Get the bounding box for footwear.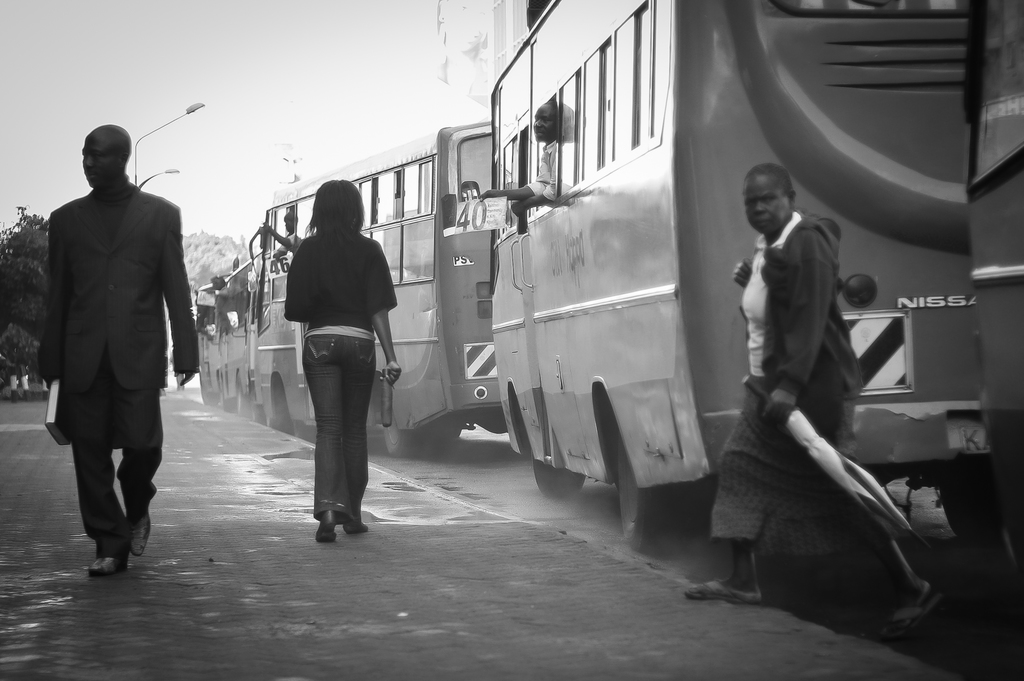
bbox(346, 518, 371, 533).
